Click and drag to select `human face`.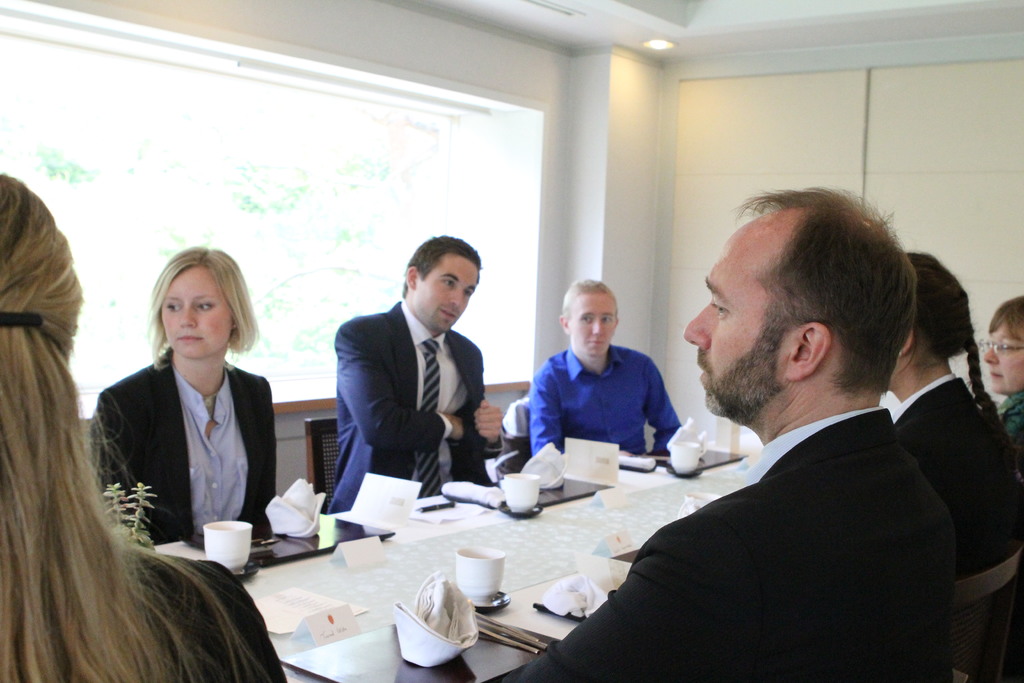
Selection: 160/268/232/358.
